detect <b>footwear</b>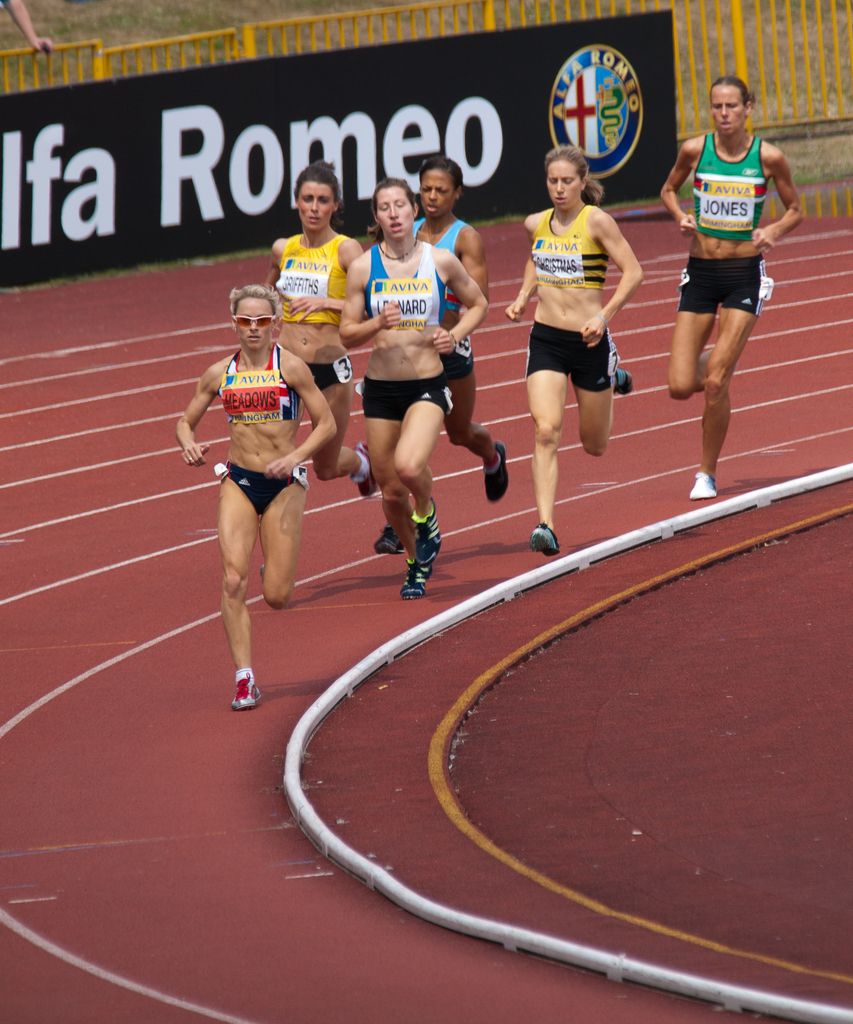
<region>372, 505, 460, 589</region>
